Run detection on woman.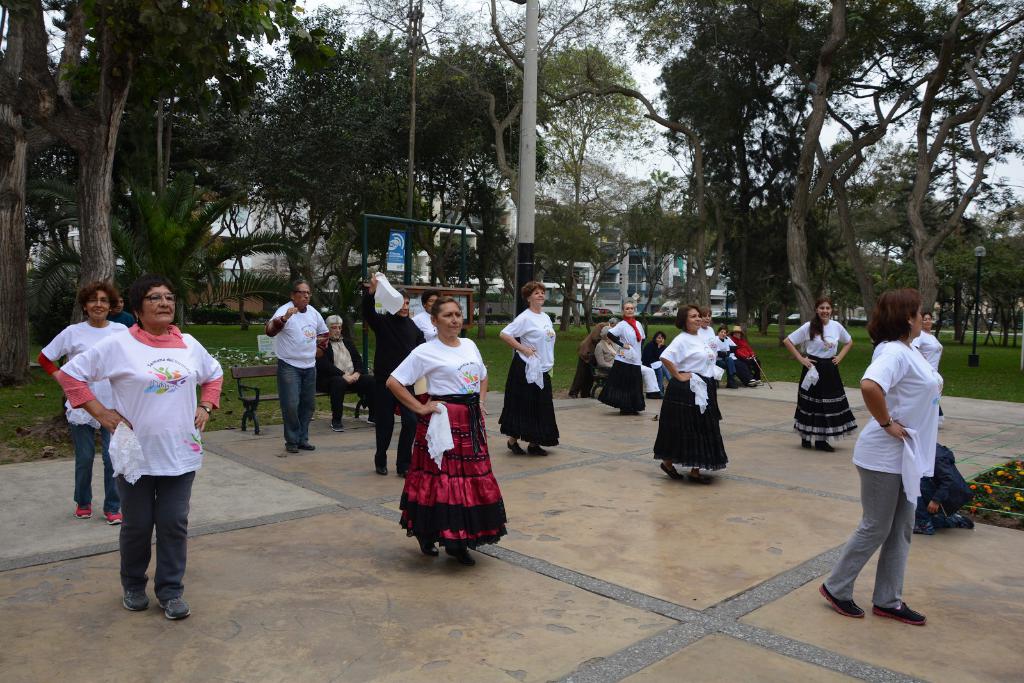
Result: [695, 311, 719, 355].
